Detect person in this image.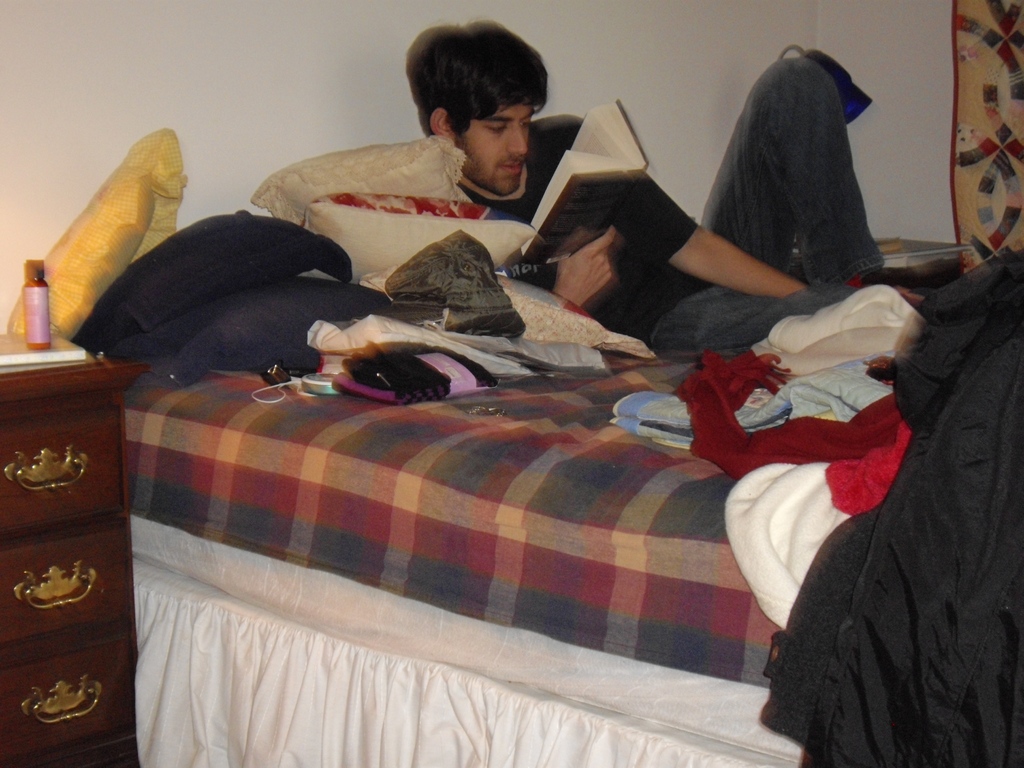
Detection: [404, 13, 914, 351].
